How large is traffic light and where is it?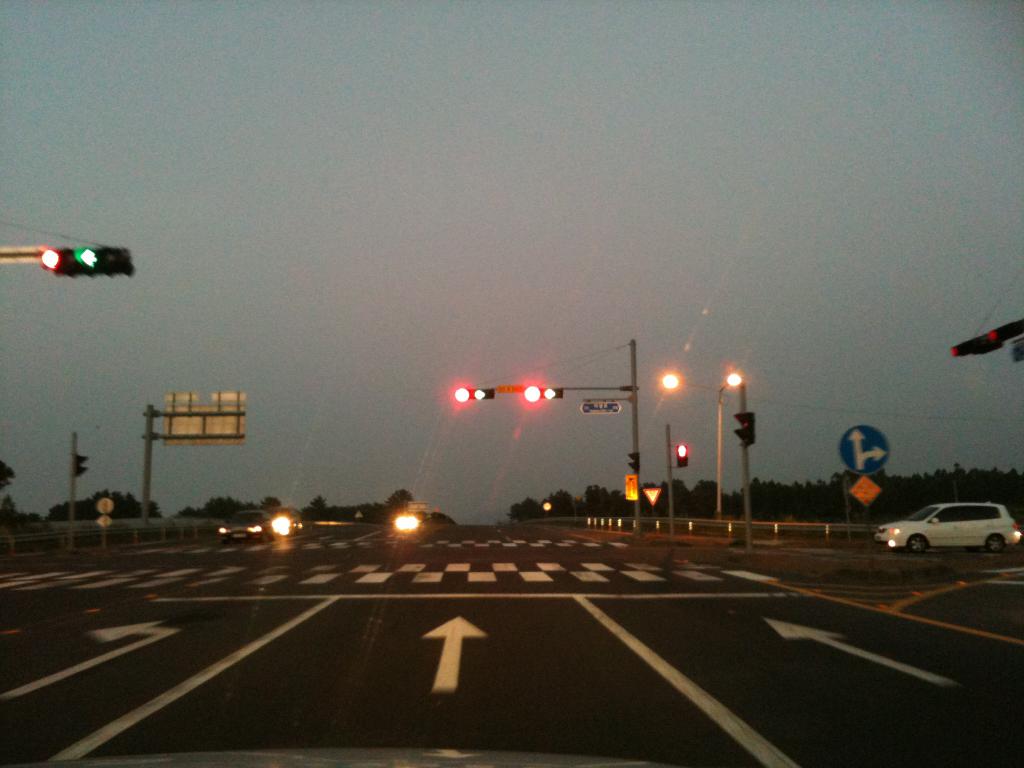
Bounding box: x1=40, y1=246, x2=133, y2=277.
